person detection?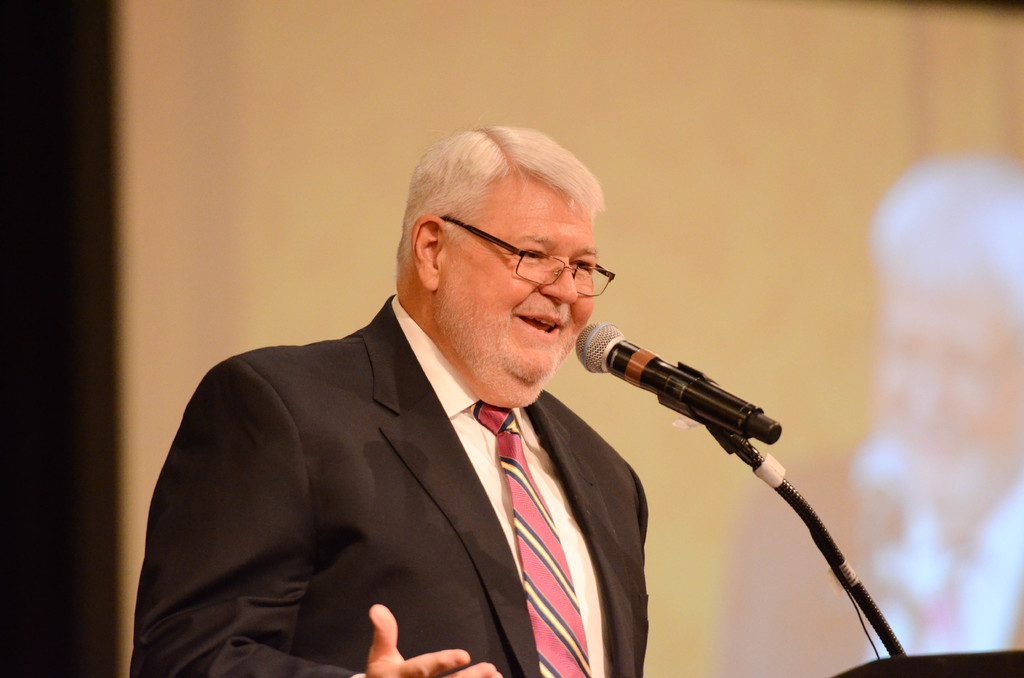
{"x1": 131, "y1": 123, "x2": 643, "y2": 677}
